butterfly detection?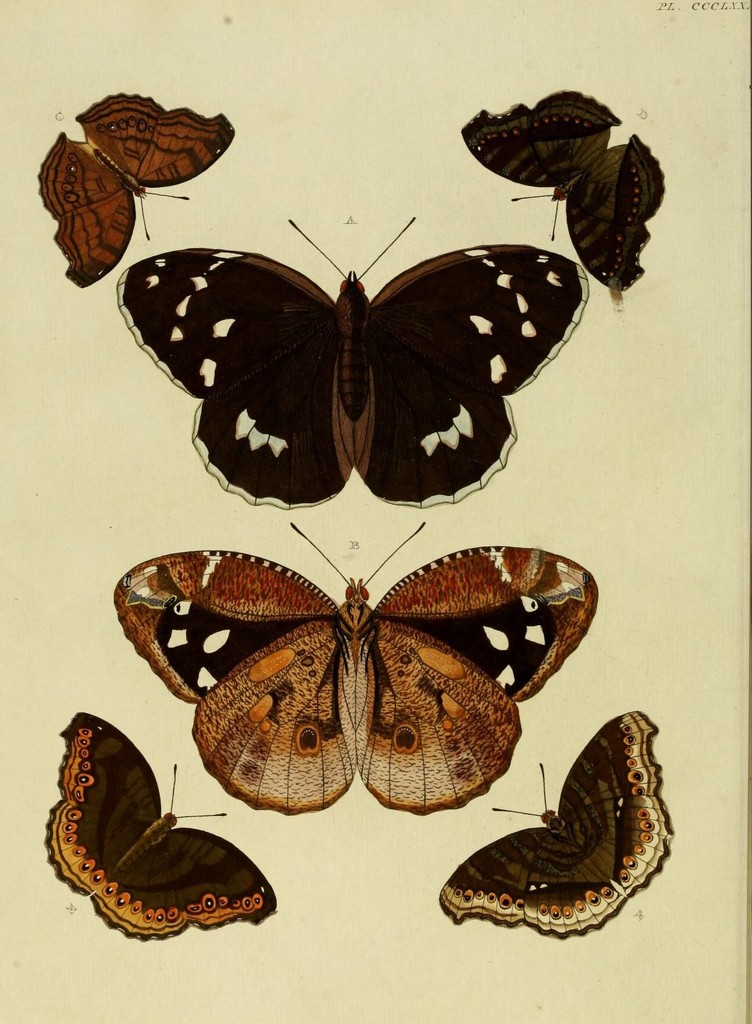
(left=116, top=557, right=605, bottom=812)
